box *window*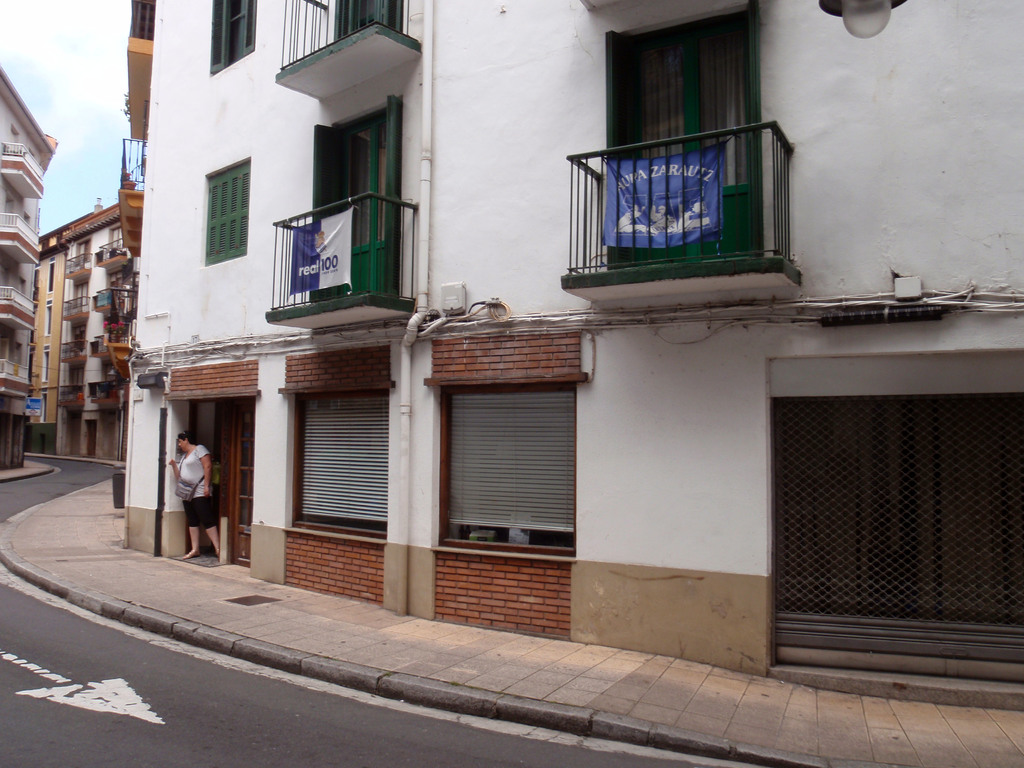
211,0,257,79
